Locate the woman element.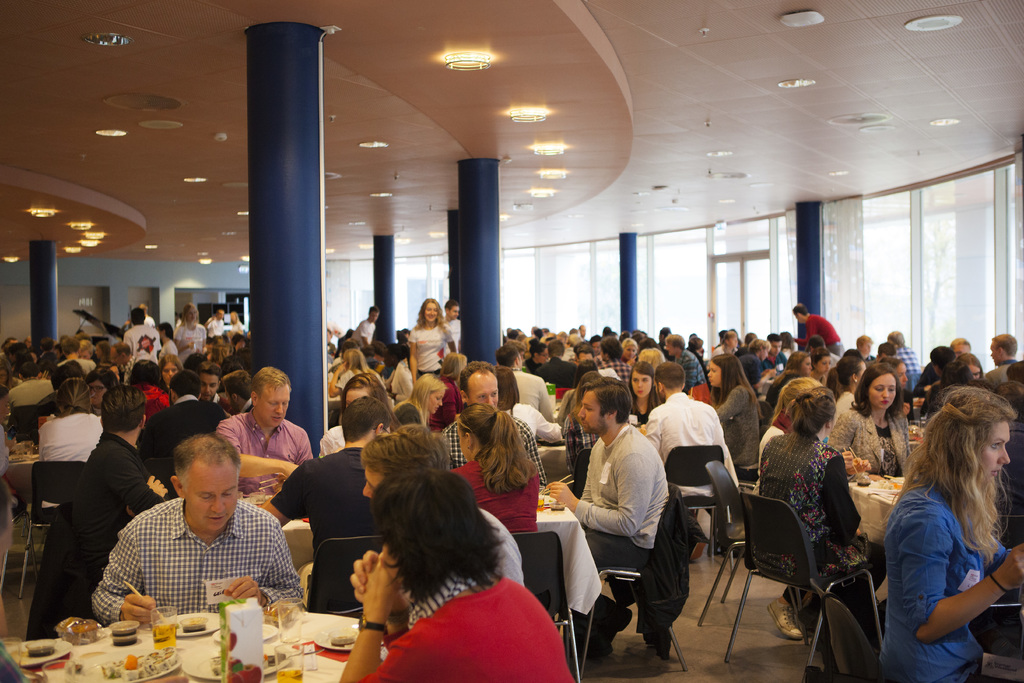
Element bbox: crop(406, 298, 459, 377).
